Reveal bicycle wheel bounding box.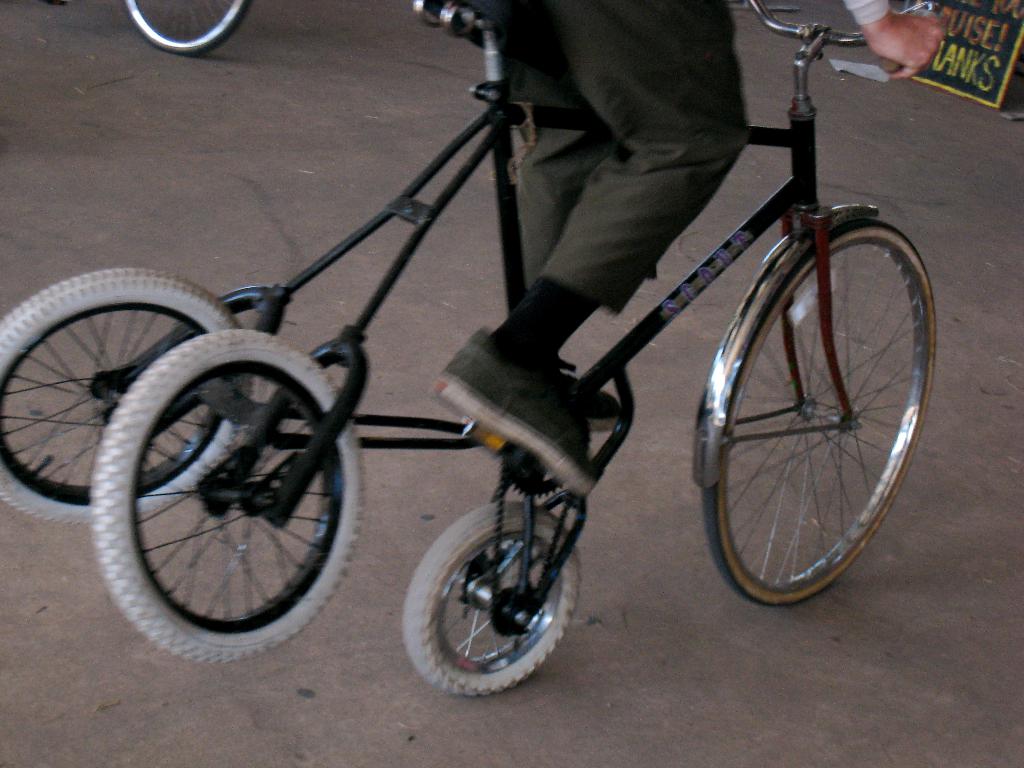
Revealed: (x1=0, y1=264, x2=251, y2=527).
